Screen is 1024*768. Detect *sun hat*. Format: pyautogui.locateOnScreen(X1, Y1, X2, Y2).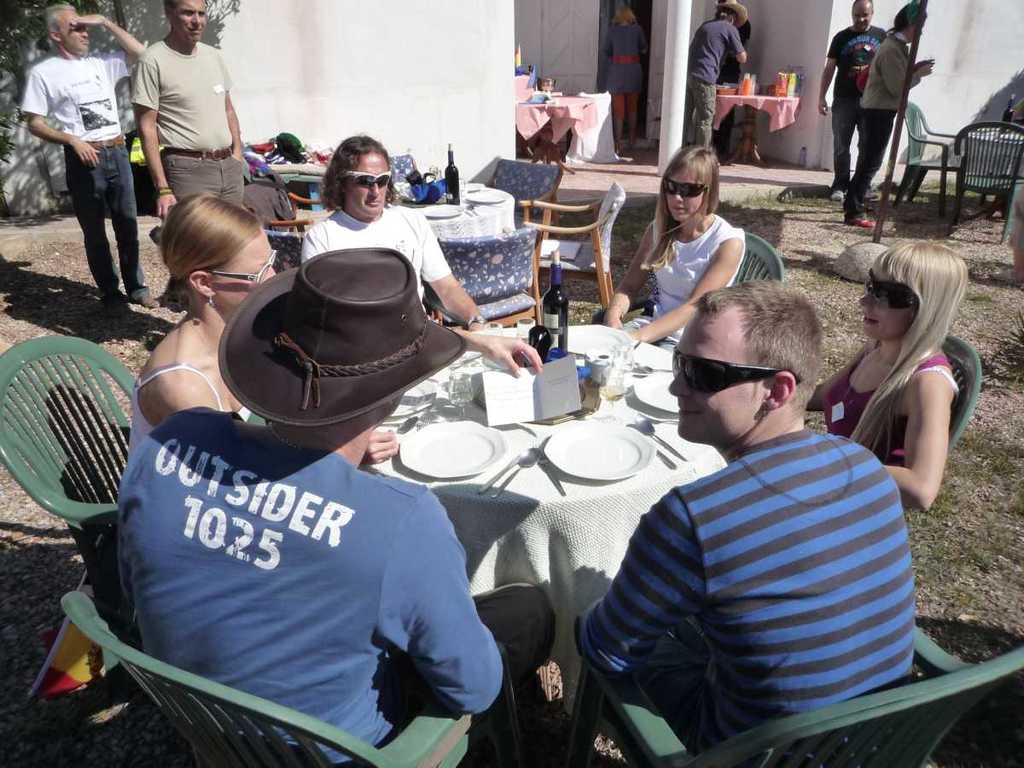
pyautogui.locateOnScreen(218, 249, 469, 433).
